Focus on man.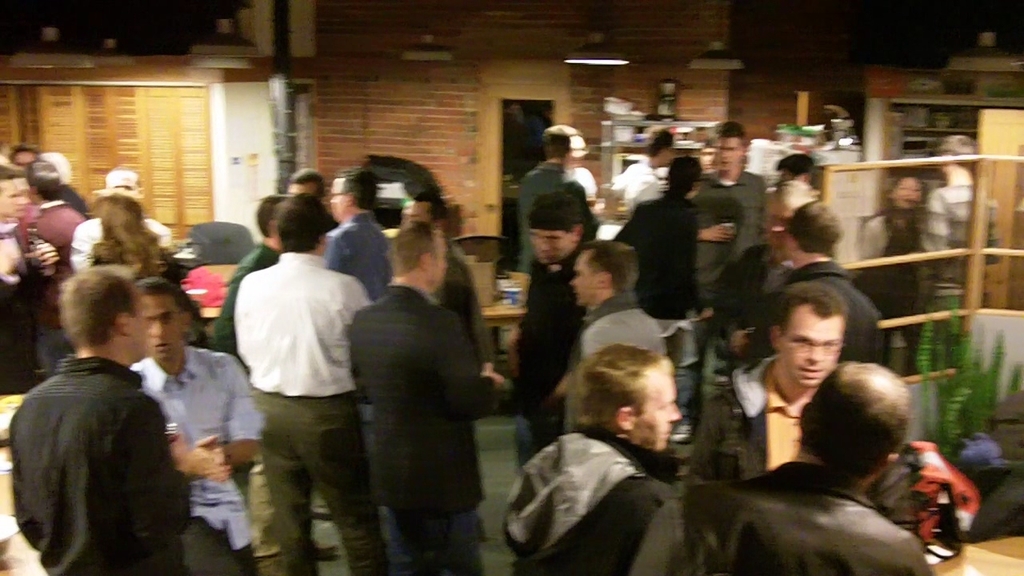
Focused at 206, 196, 287, 362.
